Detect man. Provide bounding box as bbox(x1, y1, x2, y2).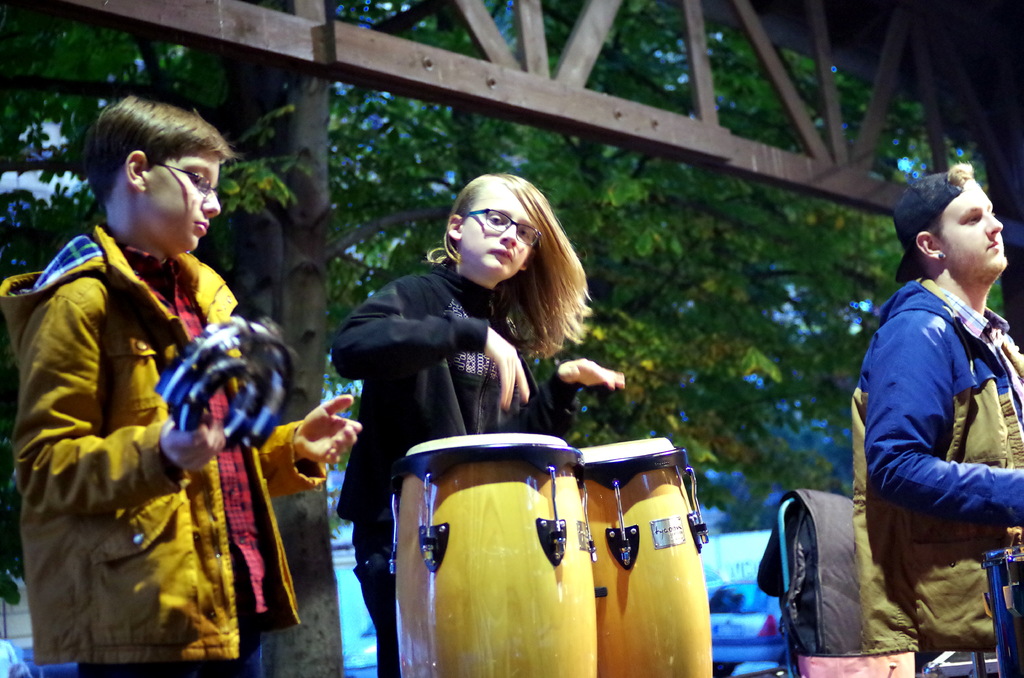
bbox(851, 162, 1023, 660).
